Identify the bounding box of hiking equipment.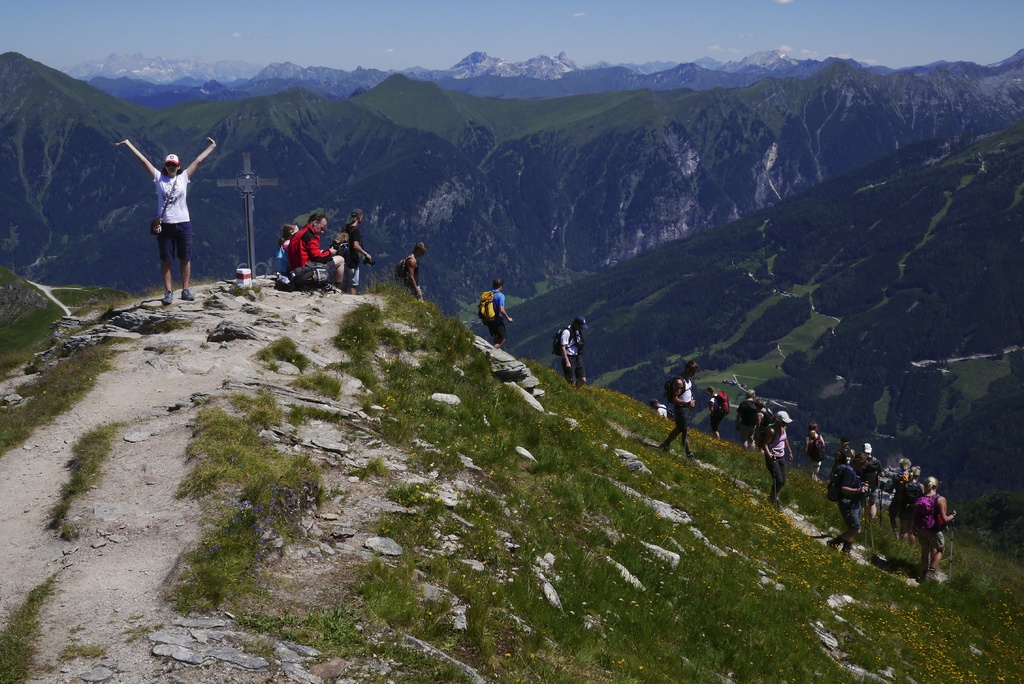
bbox(806, 434, 828, 465).
